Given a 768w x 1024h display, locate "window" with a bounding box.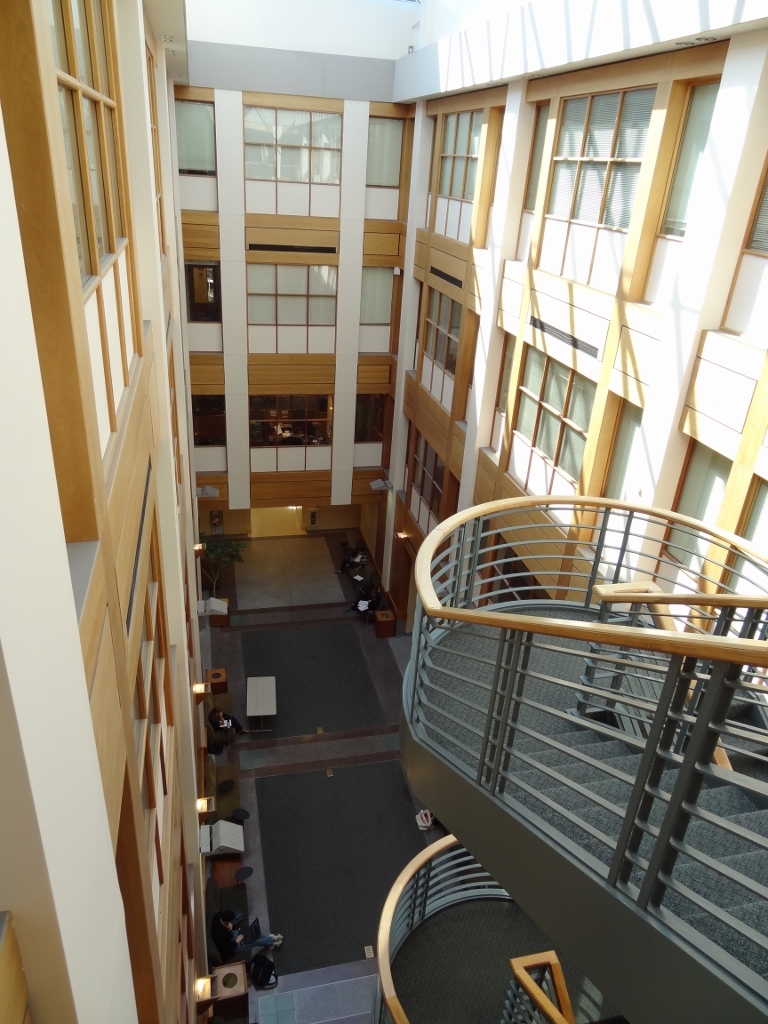
Located: {"left": 715, "top": 483, "right": 767, "bottom": 618}.
